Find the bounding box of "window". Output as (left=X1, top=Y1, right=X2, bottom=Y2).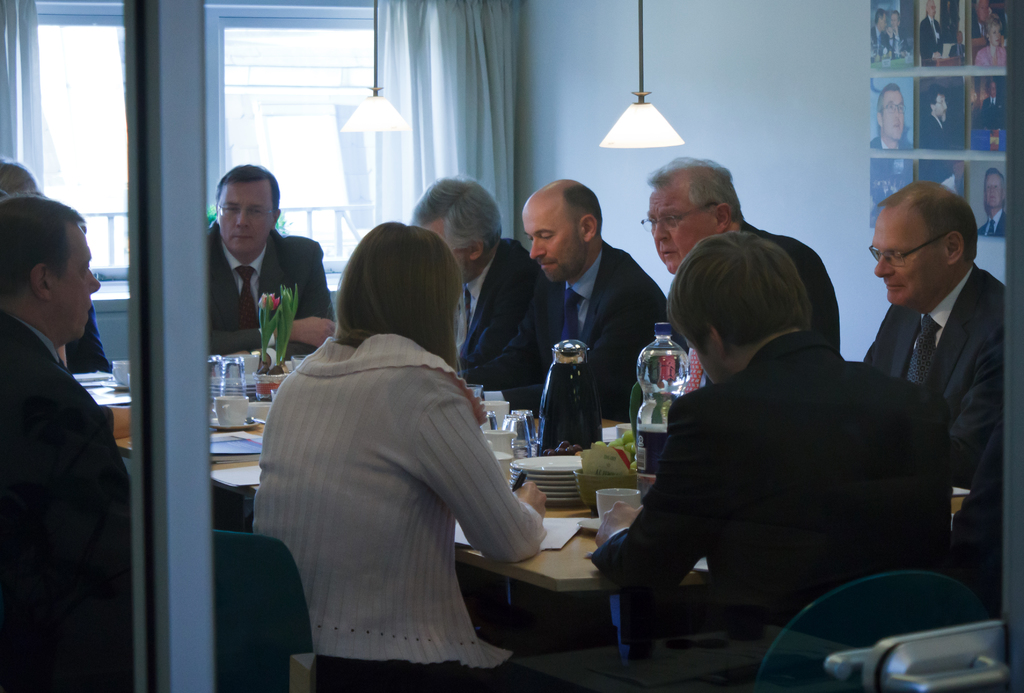
(left=204, top=0, right=378, bottom=282).
